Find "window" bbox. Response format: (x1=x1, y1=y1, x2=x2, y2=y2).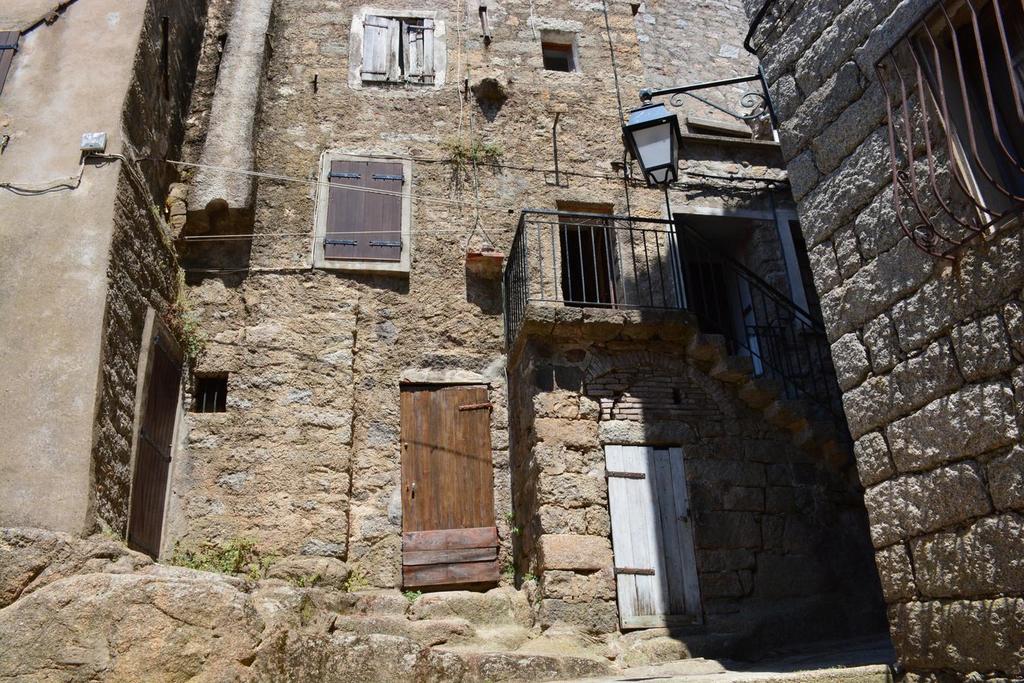
(x1=544, y1=25, x2=584, y2=74).
